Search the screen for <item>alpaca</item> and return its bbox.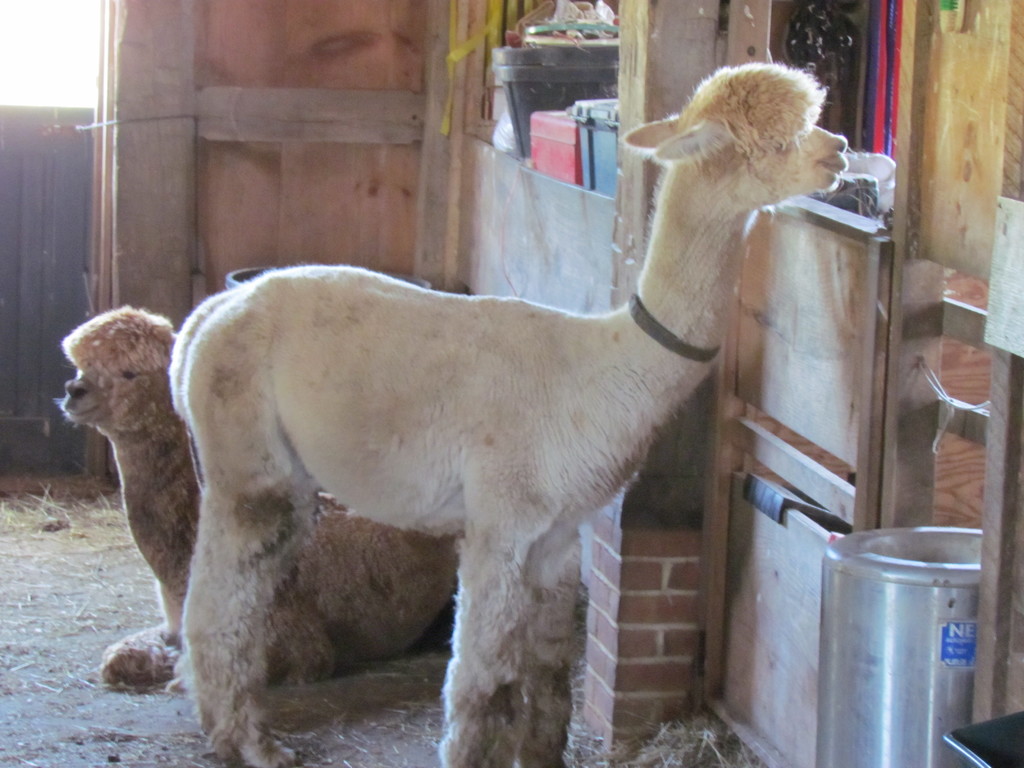
Found: (left=166, top=58, right=849, bottom=767).
